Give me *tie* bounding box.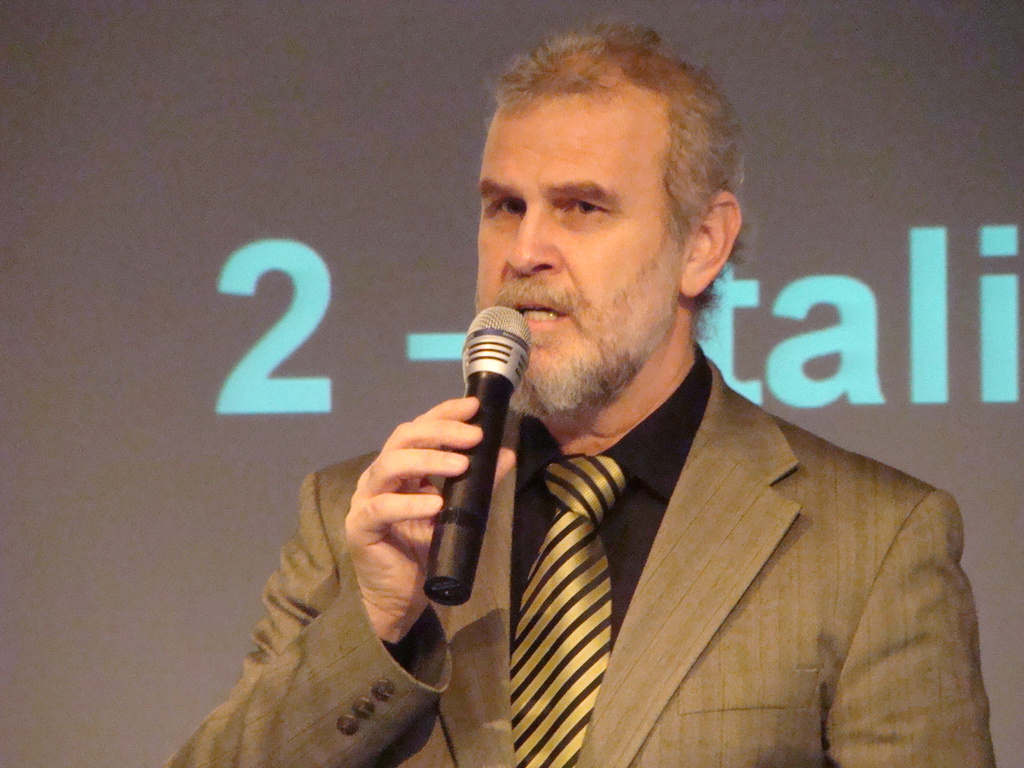
{"x1": 507, "y1": 460, "x2": 630, "y2": 767}.
